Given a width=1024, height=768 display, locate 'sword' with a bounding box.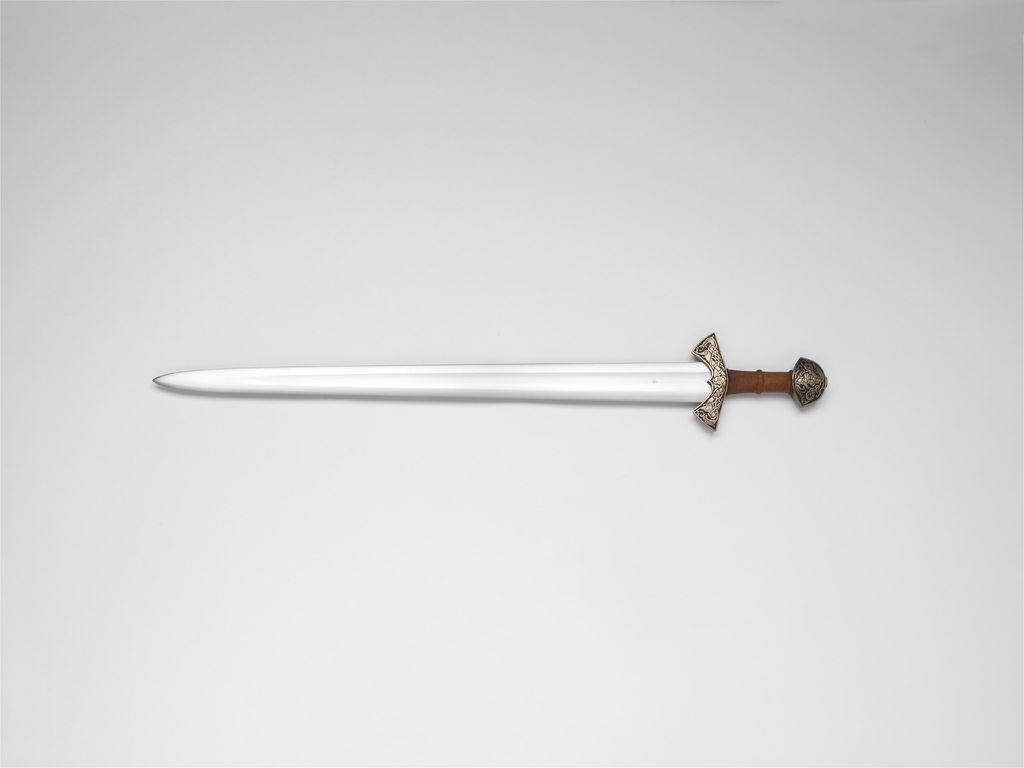
Located: bbox=[150, 331, 827, 430].
